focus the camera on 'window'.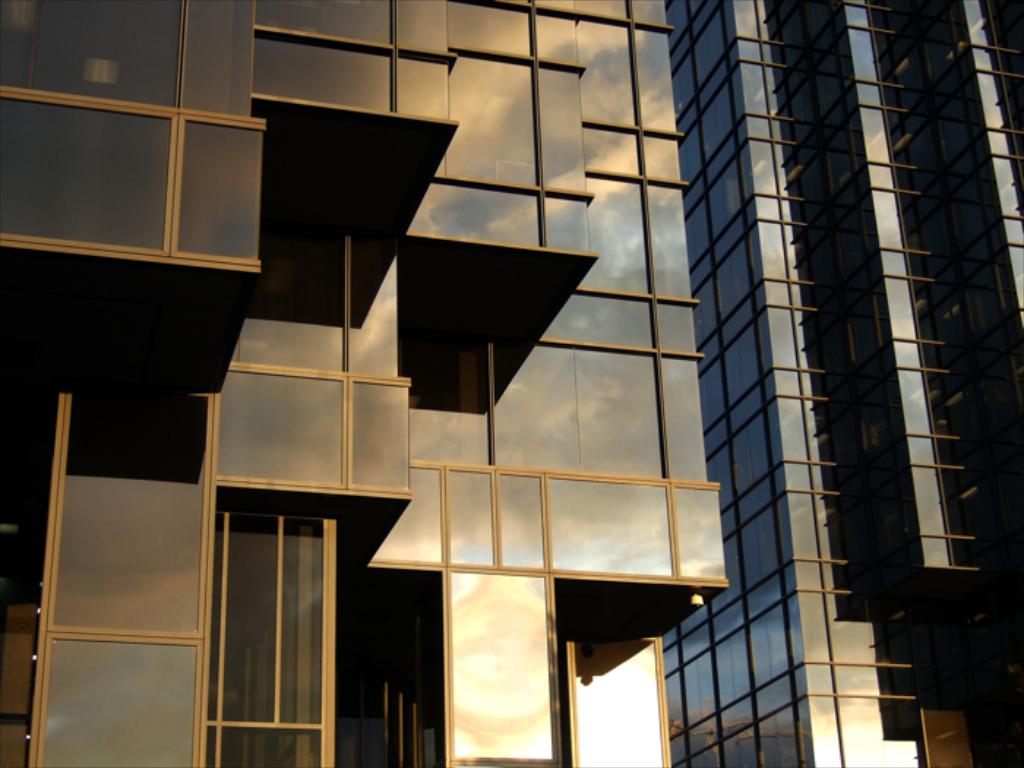
Focus region: left=584, top=12, right=648, bottom=130.
